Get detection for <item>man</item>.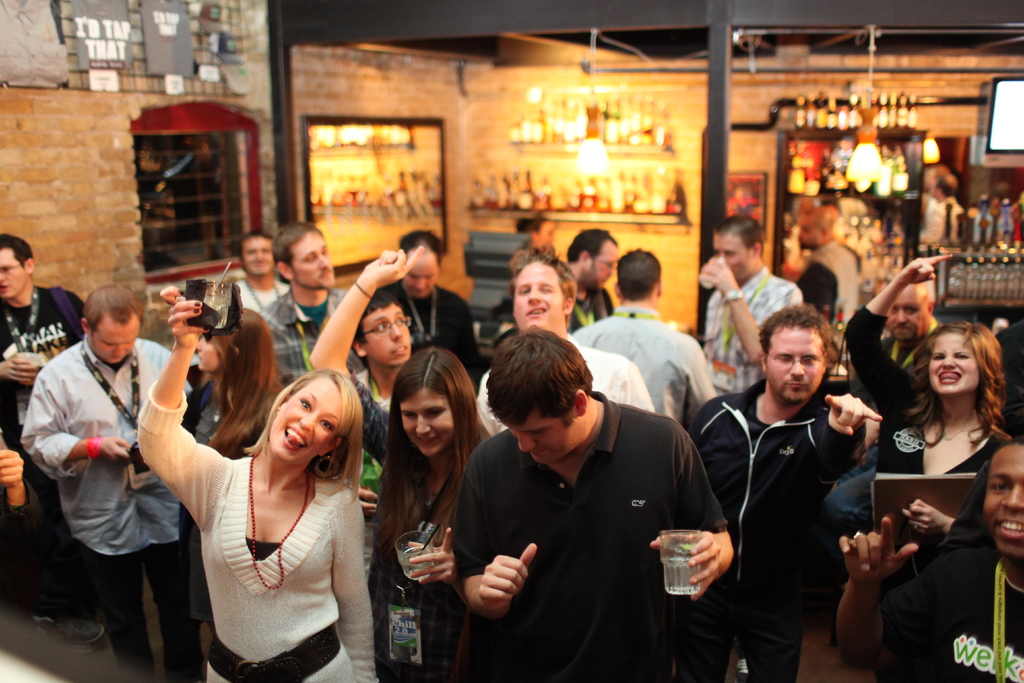
Detection: 15/281/195/682.
